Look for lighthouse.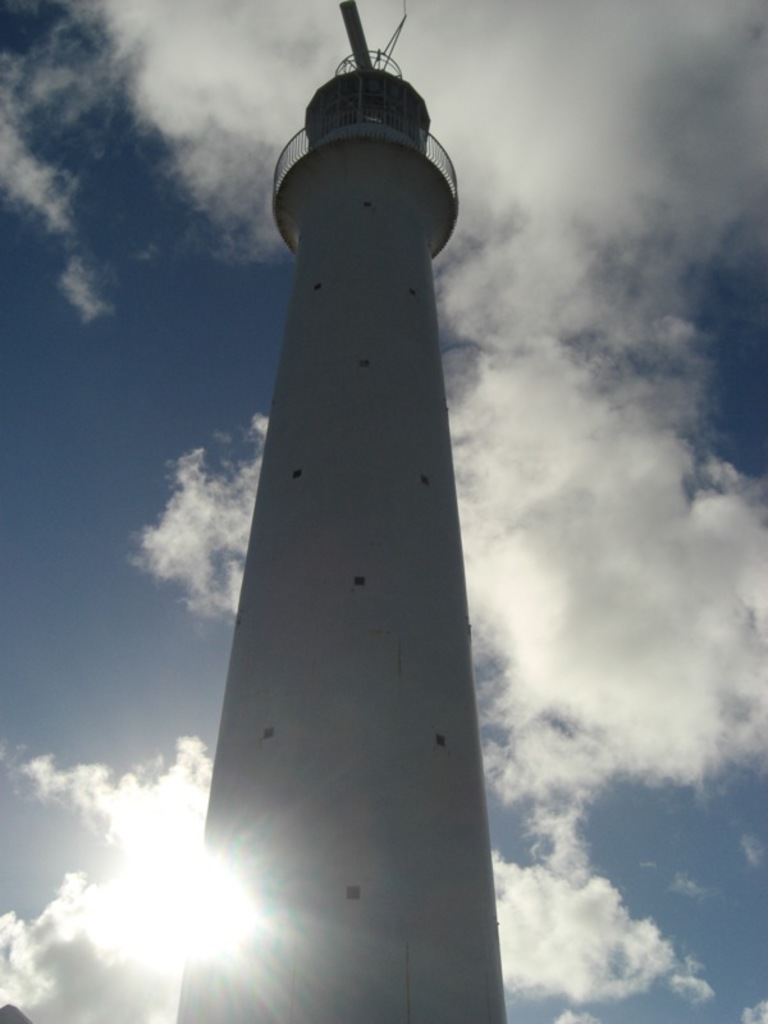
Found: x1=164, y1=0, x2=545, y2=1001.
